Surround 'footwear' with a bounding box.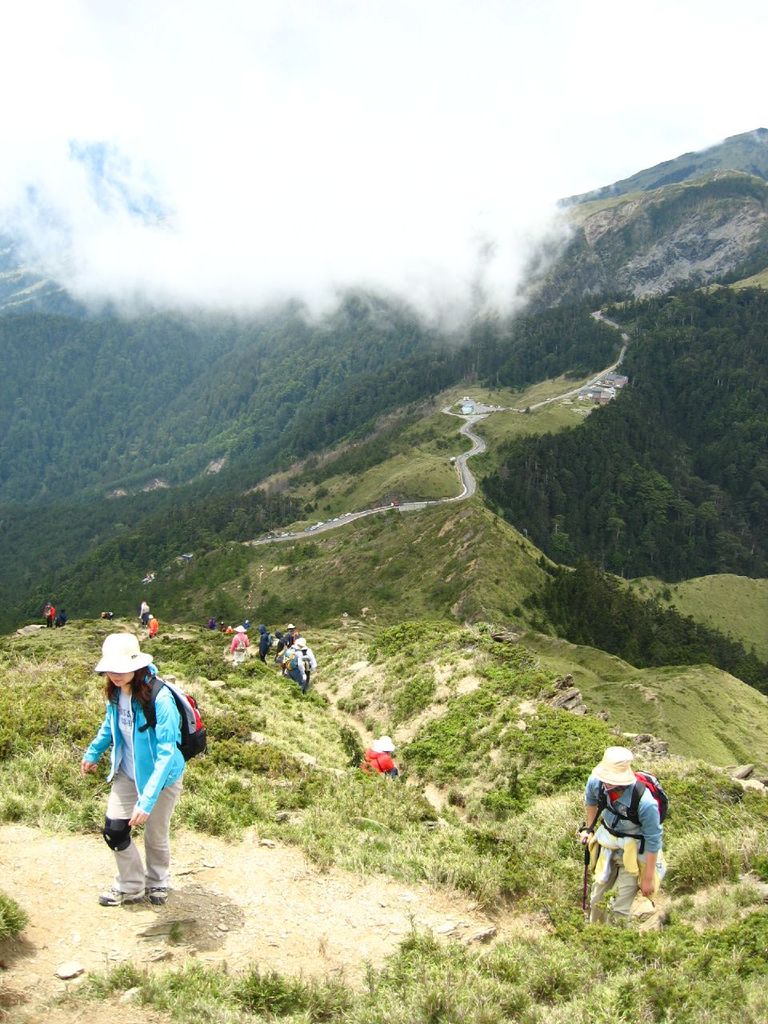
143,883,168,904.
